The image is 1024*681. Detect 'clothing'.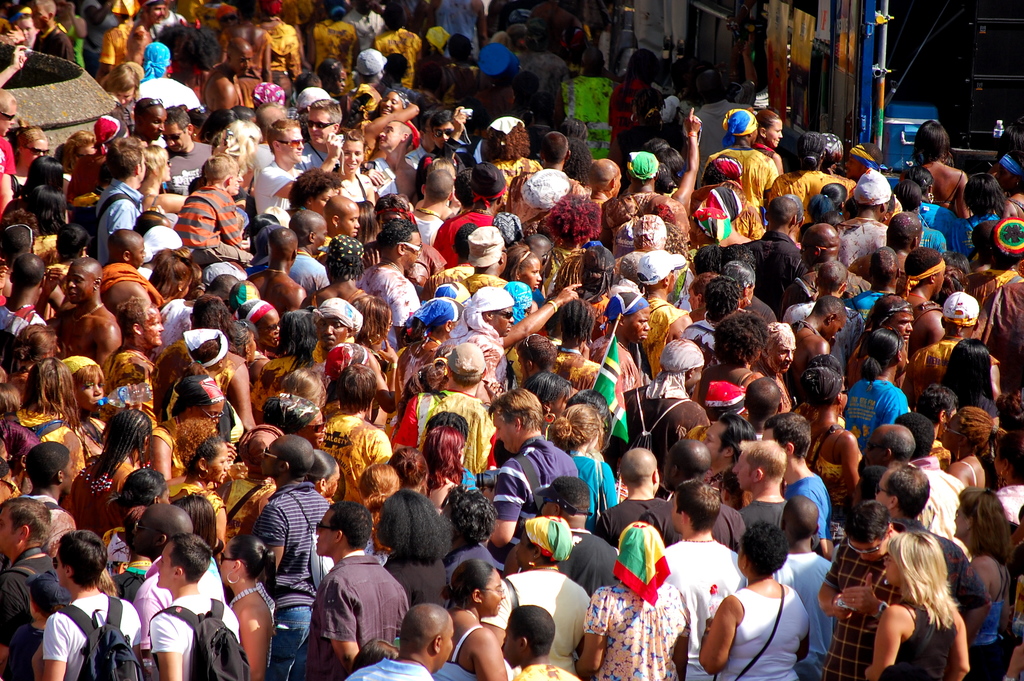
Detection: box(581, 584, 700, 680).
